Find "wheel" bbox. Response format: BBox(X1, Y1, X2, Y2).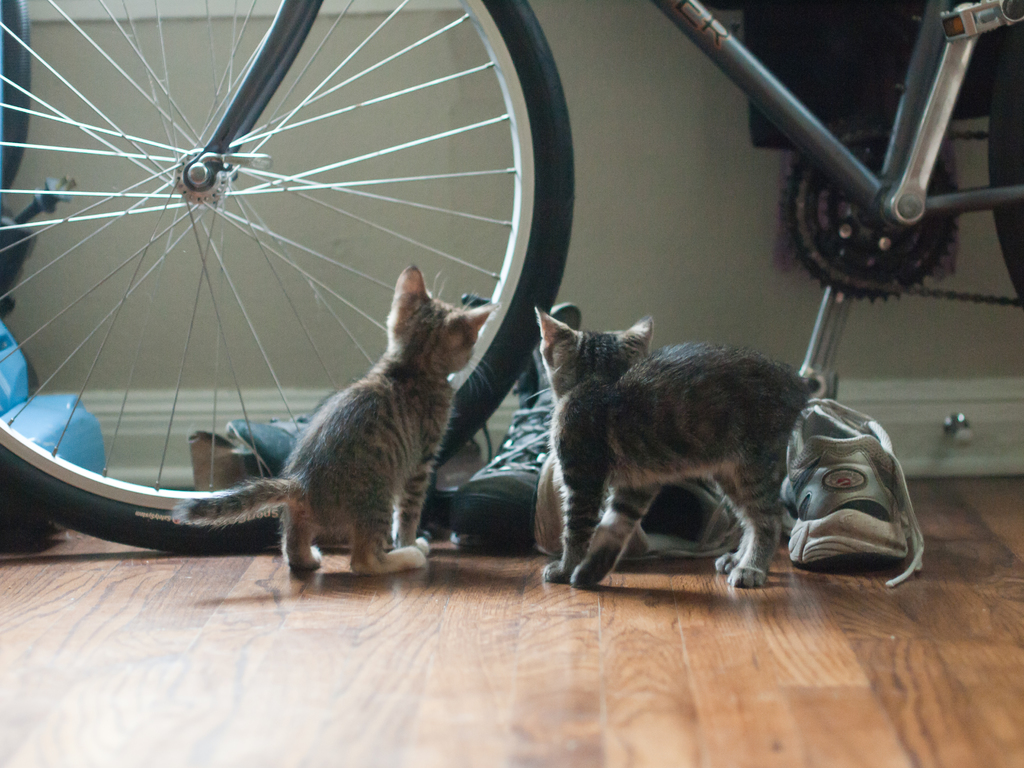
BBox(987, 24, 1023, 305).
